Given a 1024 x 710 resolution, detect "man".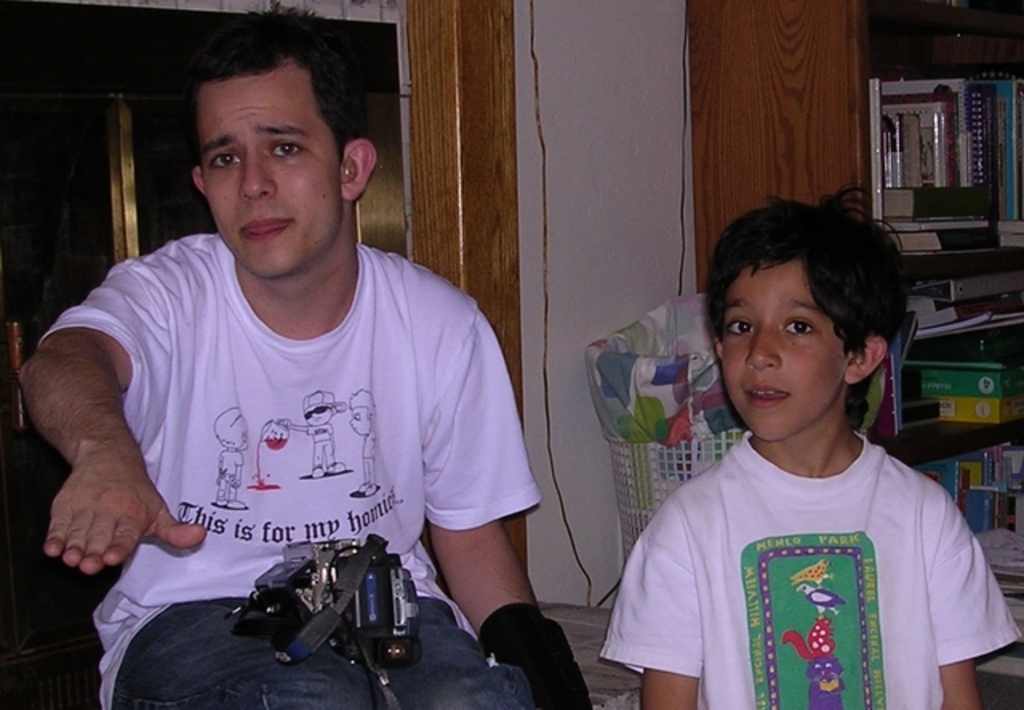
pyautogui.locateOnScreen(56, 38, 554, 686).
